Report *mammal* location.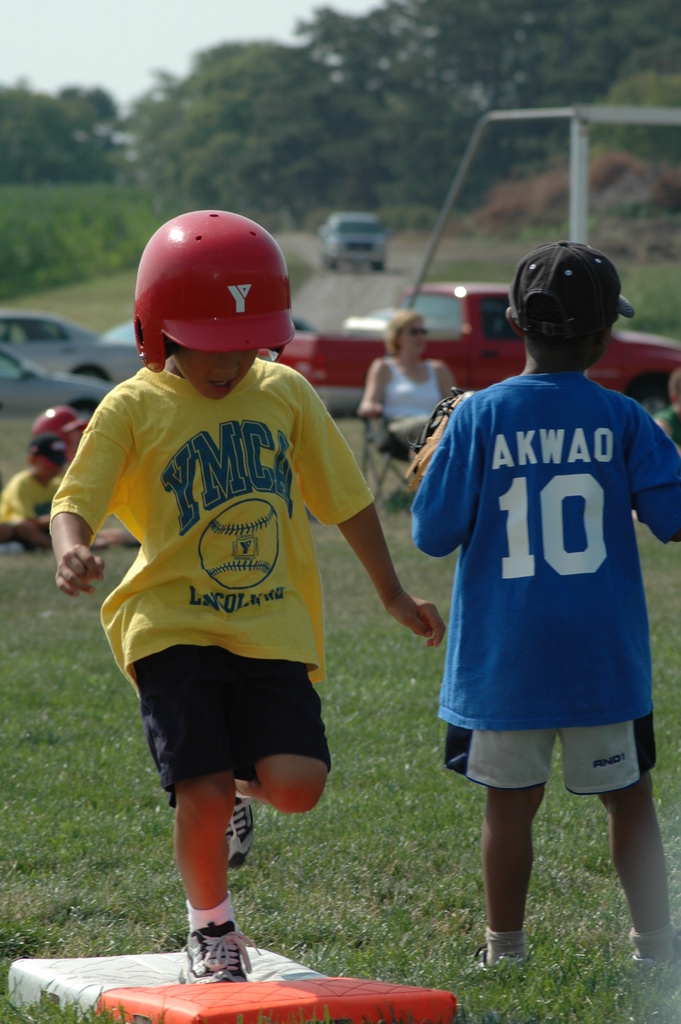
Report: bbox=[0, 433, 72, 561].
